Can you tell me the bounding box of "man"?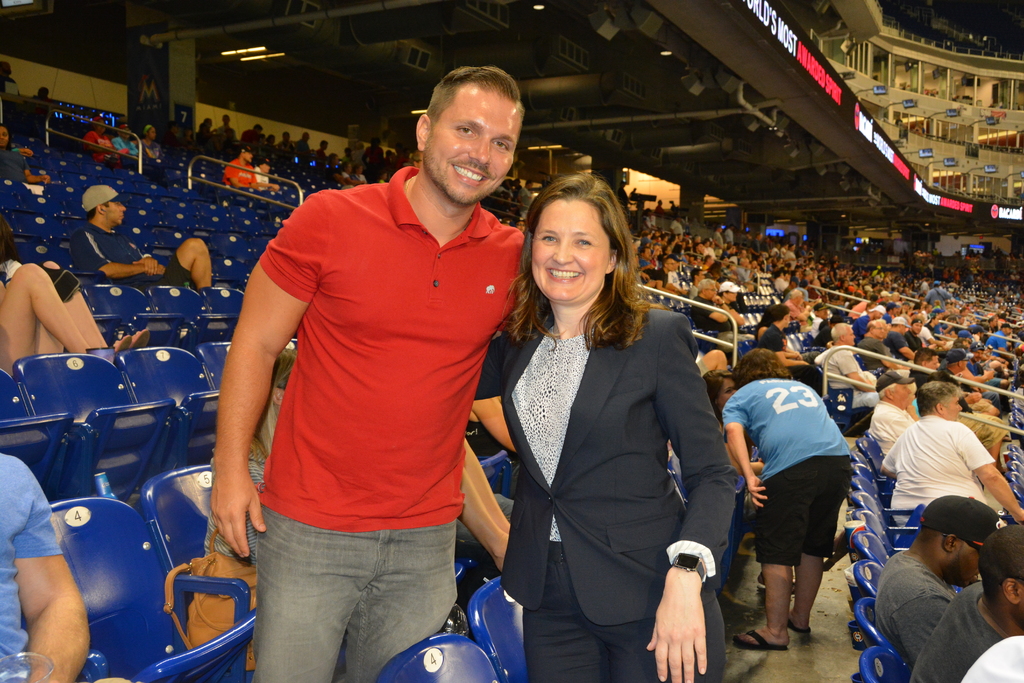
bbox=[72, 186, 223, 292].
